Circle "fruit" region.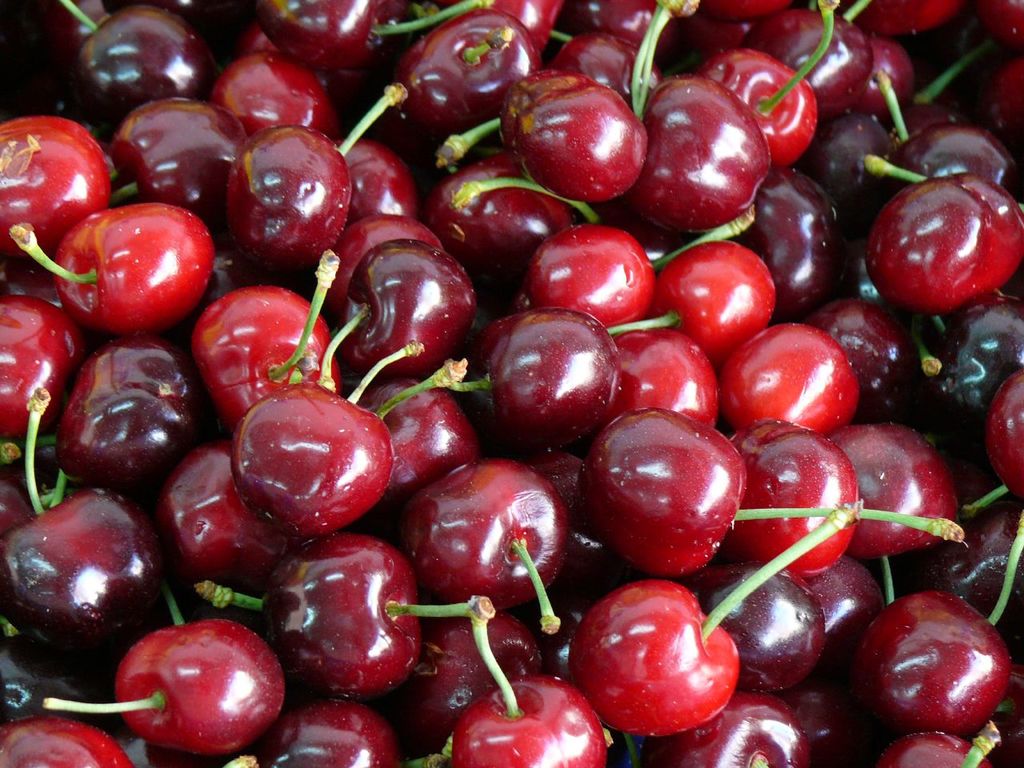
Region: region(222, 122, 362, 282).
